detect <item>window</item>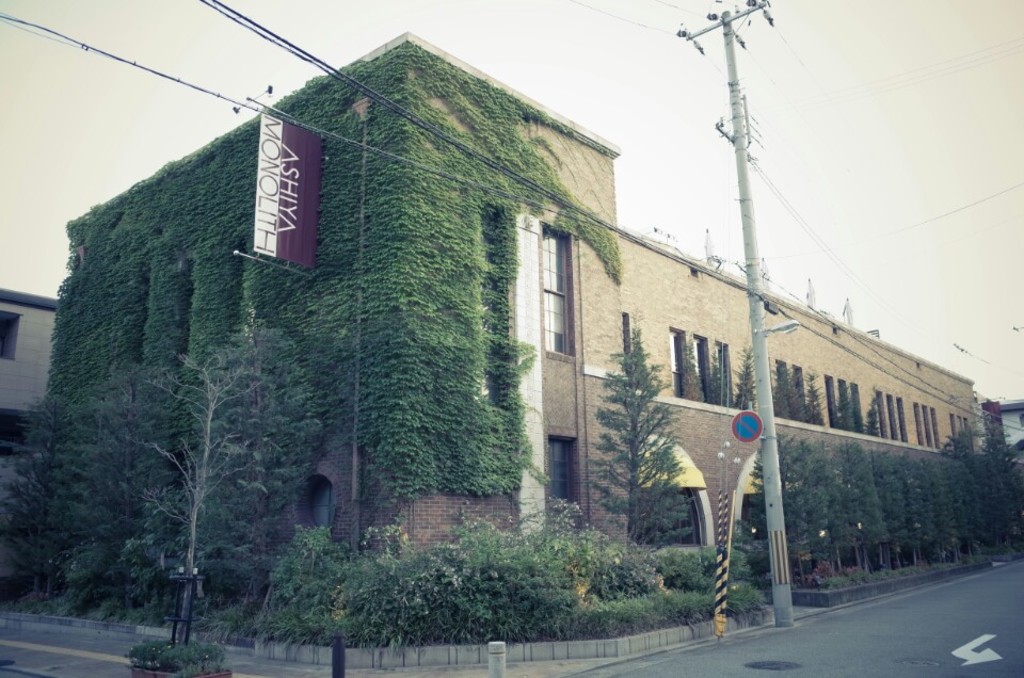
detection(545, 437, 571, 501)
